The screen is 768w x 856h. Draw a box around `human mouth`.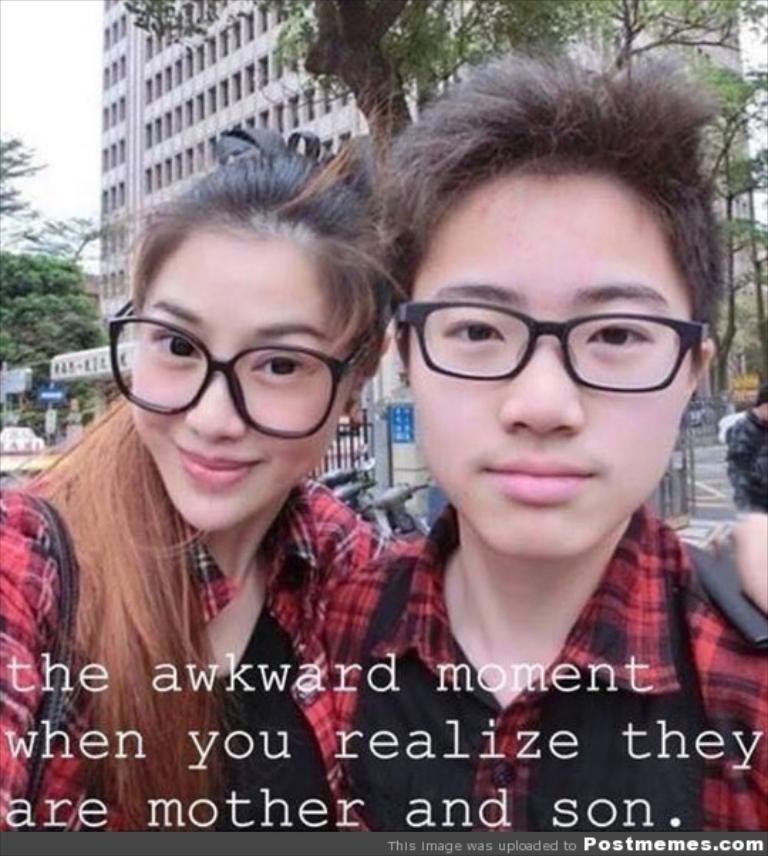
{"x1": 482, "y1": 458, "x2": 593, "y2": 503}.
